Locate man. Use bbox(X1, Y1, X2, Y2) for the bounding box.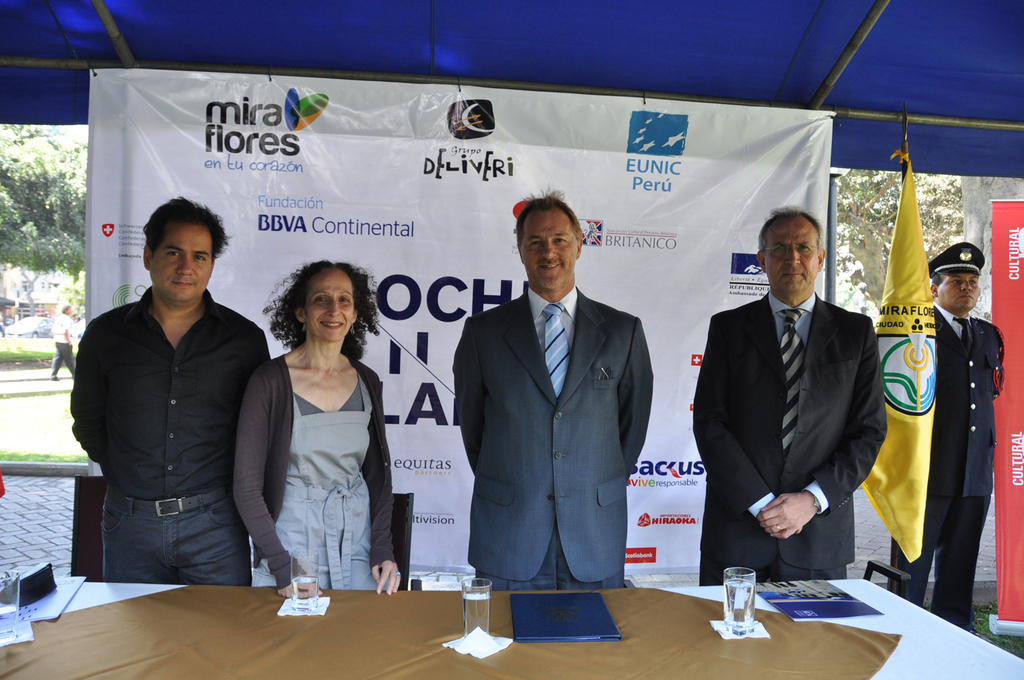
bbox(690, 205, 887, 583).
